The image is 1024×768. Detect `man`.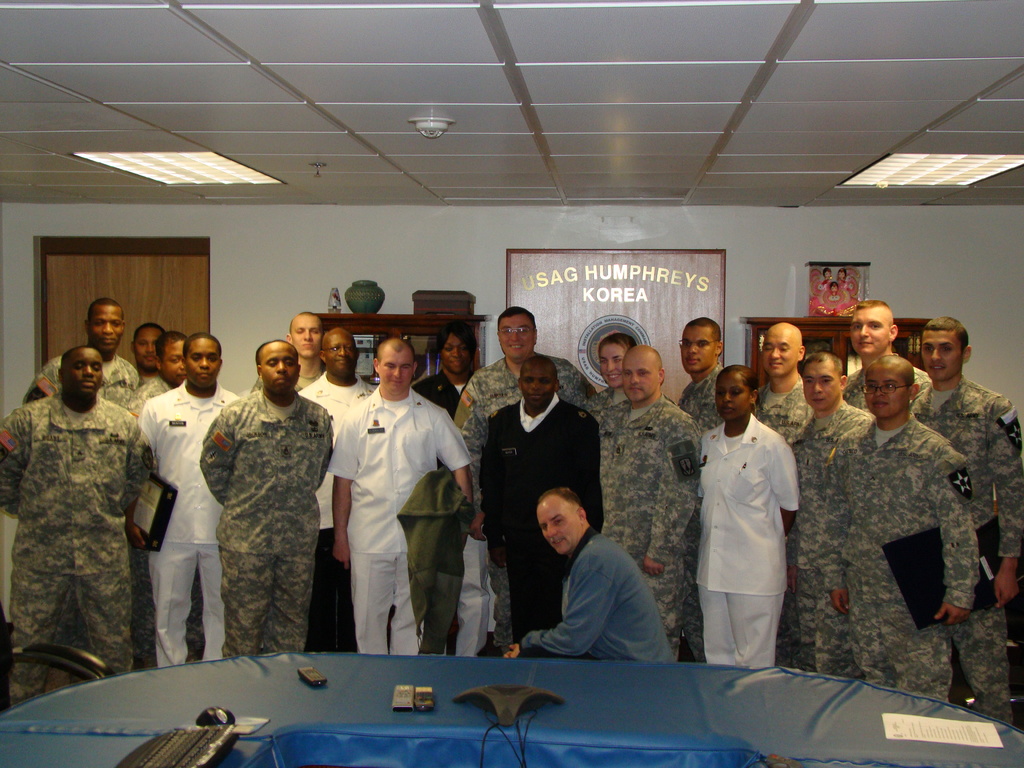
Detection: detection(298, 331, 377, 654).
